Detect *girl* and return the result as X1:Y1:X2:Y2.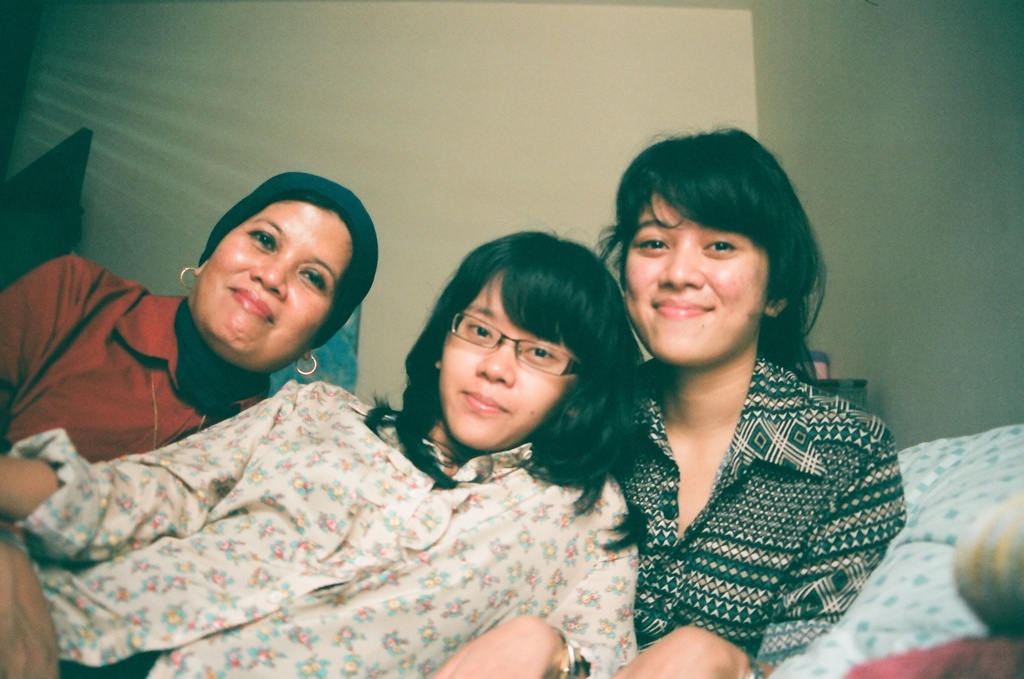
0:228:648:678.
